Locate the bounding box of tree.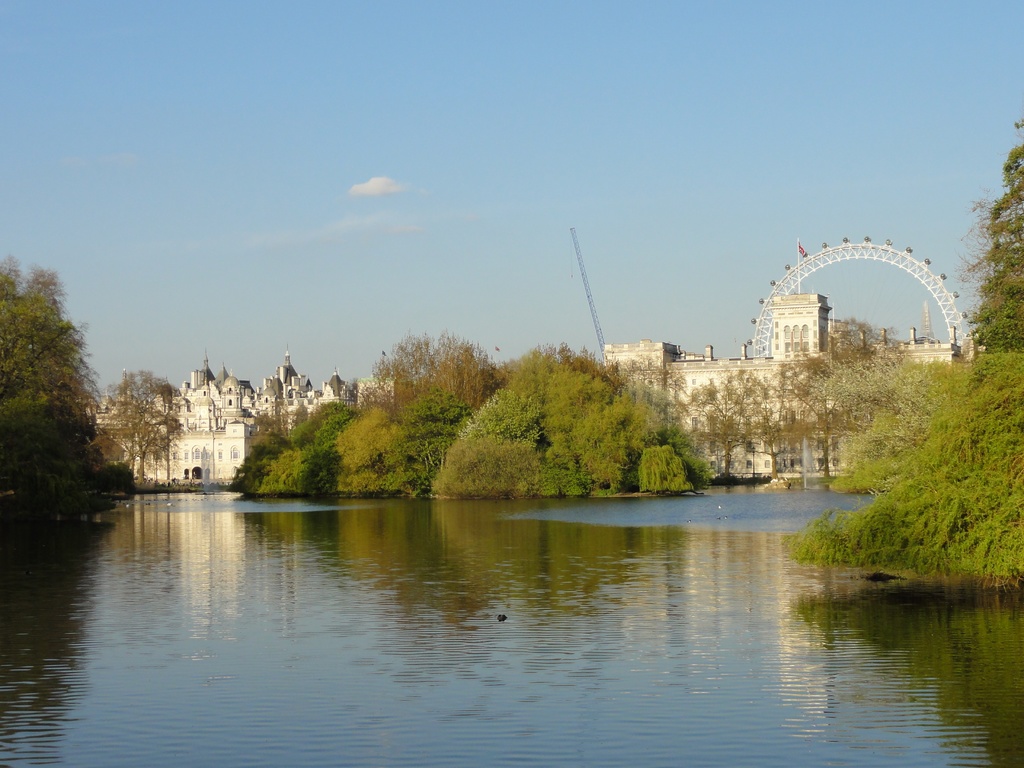
Bounding box: box=[952, 110, 1023, 355].
